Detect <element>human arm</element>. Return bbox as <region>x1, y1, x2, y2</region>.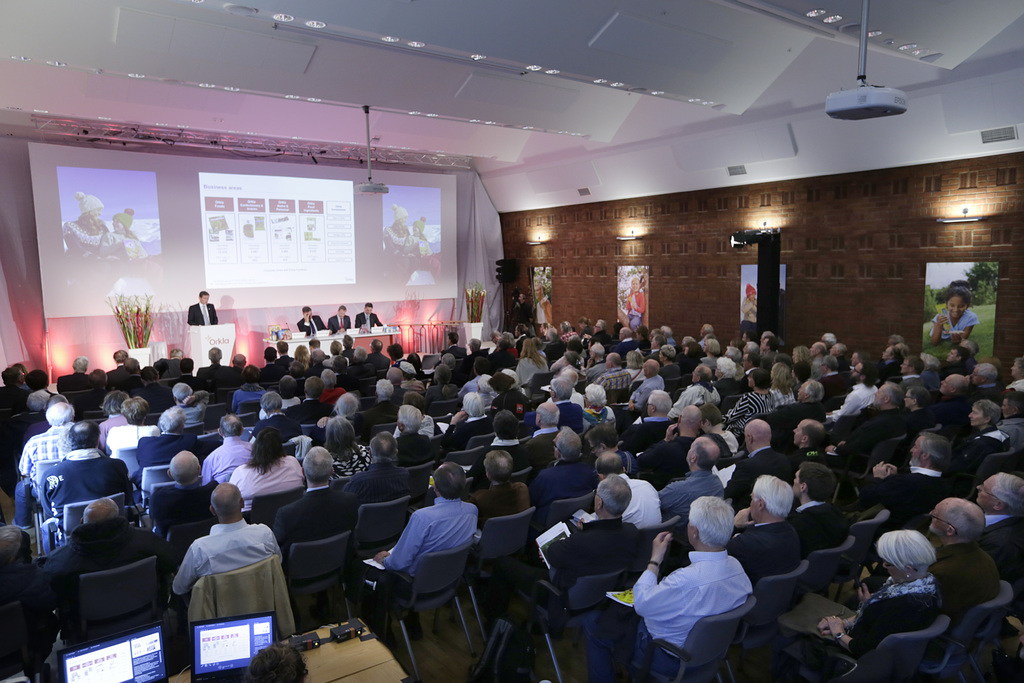
<region>348, 491, 364, 547</region>.
